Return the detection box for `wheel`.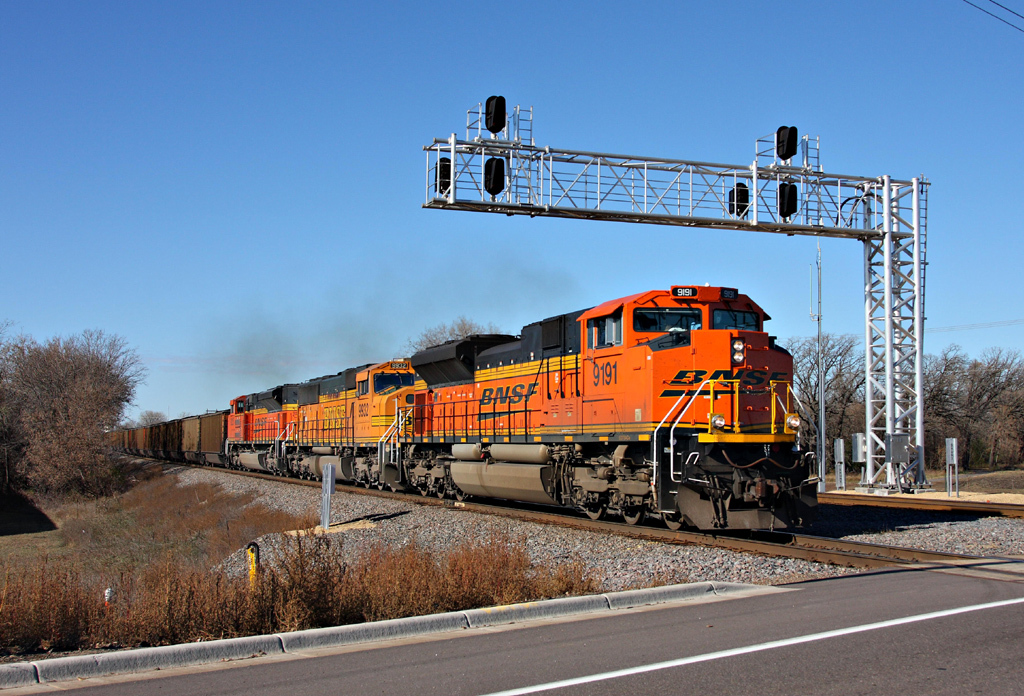
(left=664, top=513, right=685, bottom=529).
